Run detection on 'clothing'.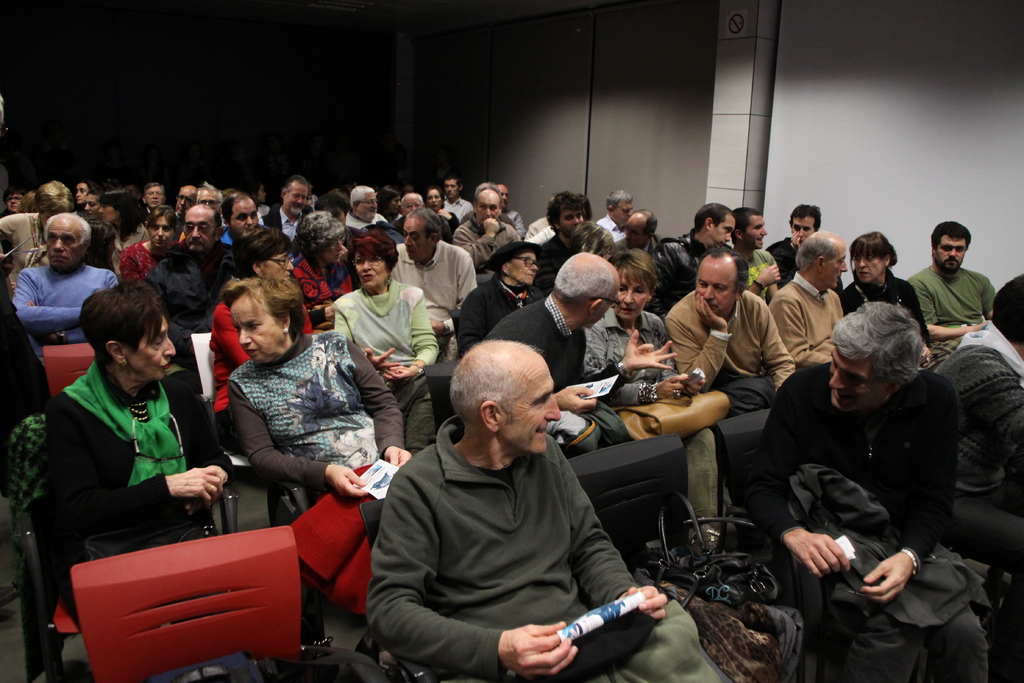
Result: box=[391, 238, 481, 359].
